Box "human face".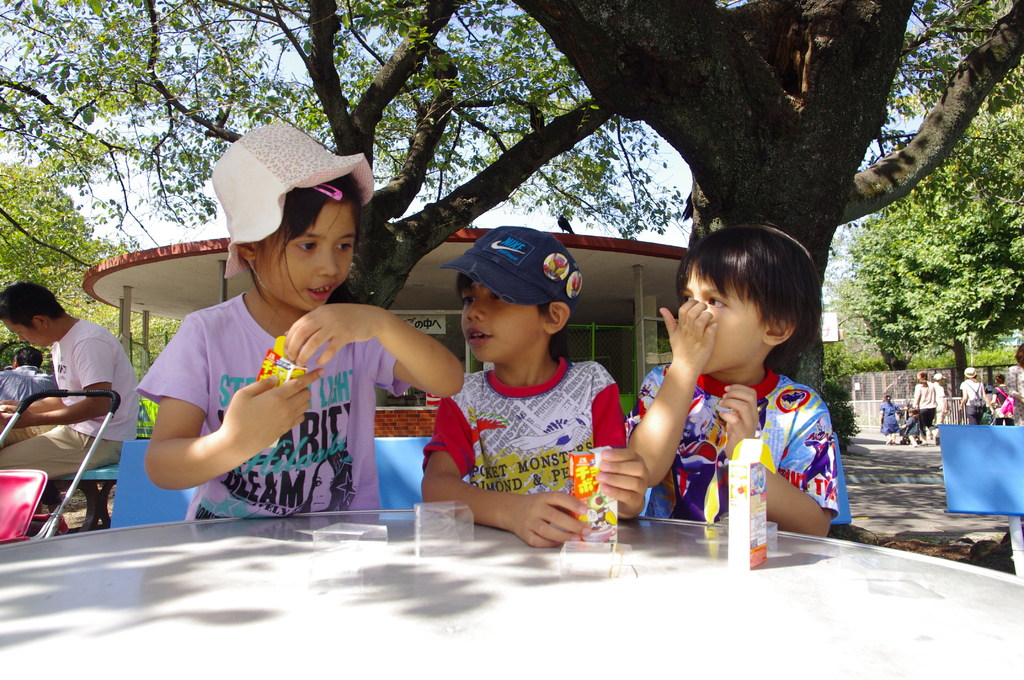
box=[678, 261, 774, 376].
